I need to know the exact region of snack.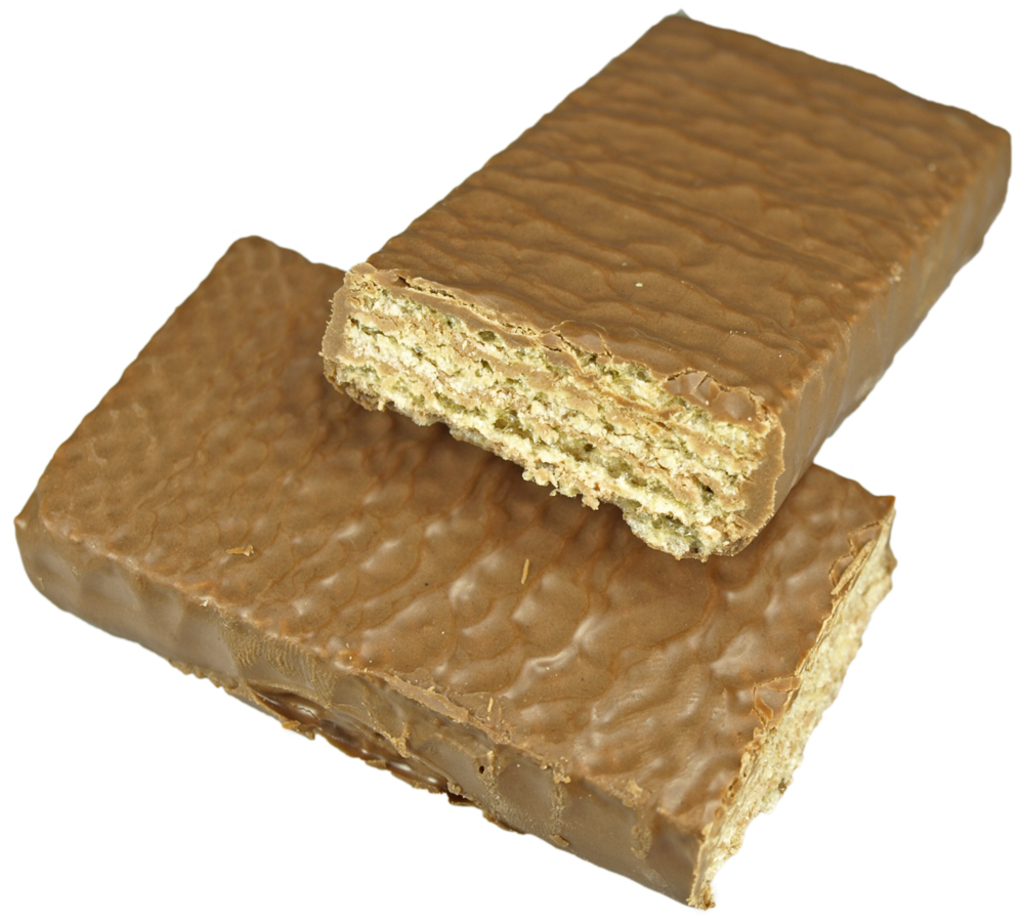
Region: {"x1": 335, "y1": 0, "x2": 1011, "y2": 561}.
